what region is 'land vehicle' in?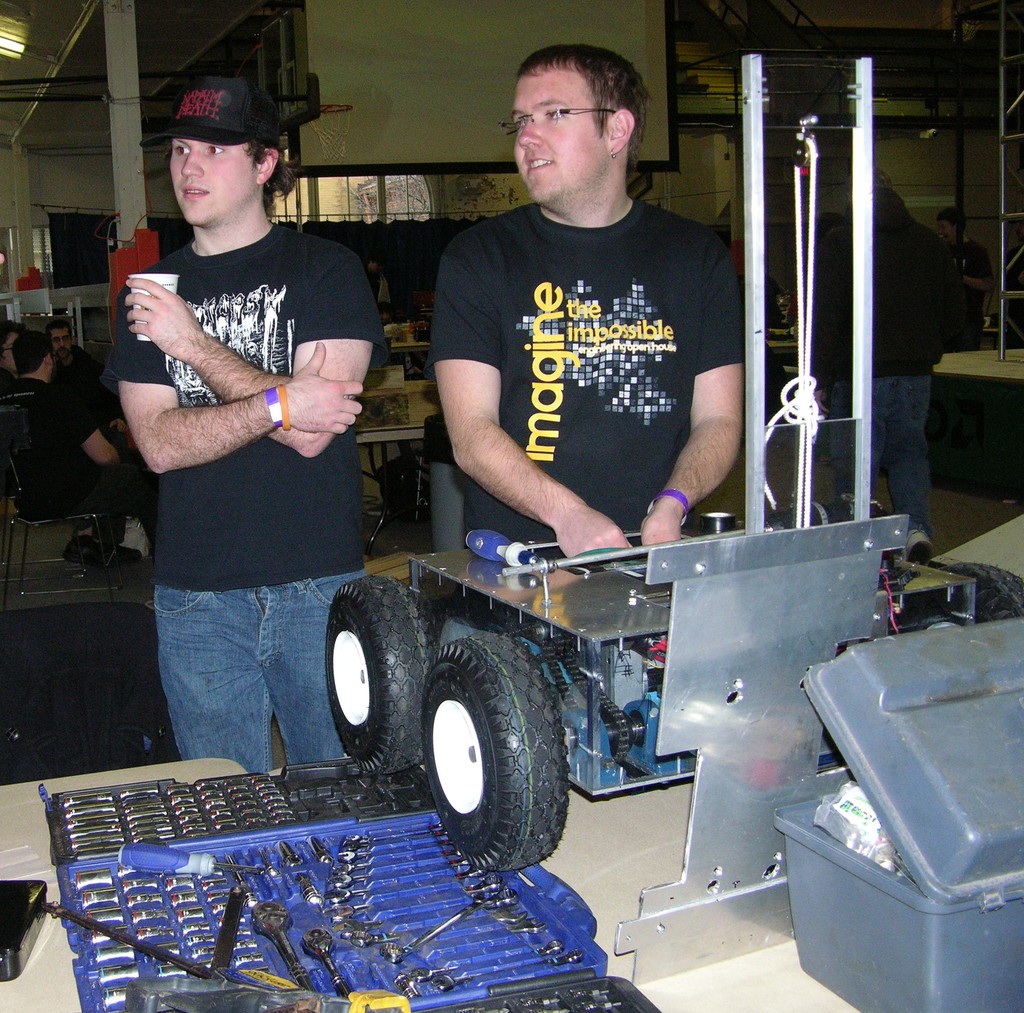
{"left": 313, "top": 58, "right": 918, "bottom": 879}.
